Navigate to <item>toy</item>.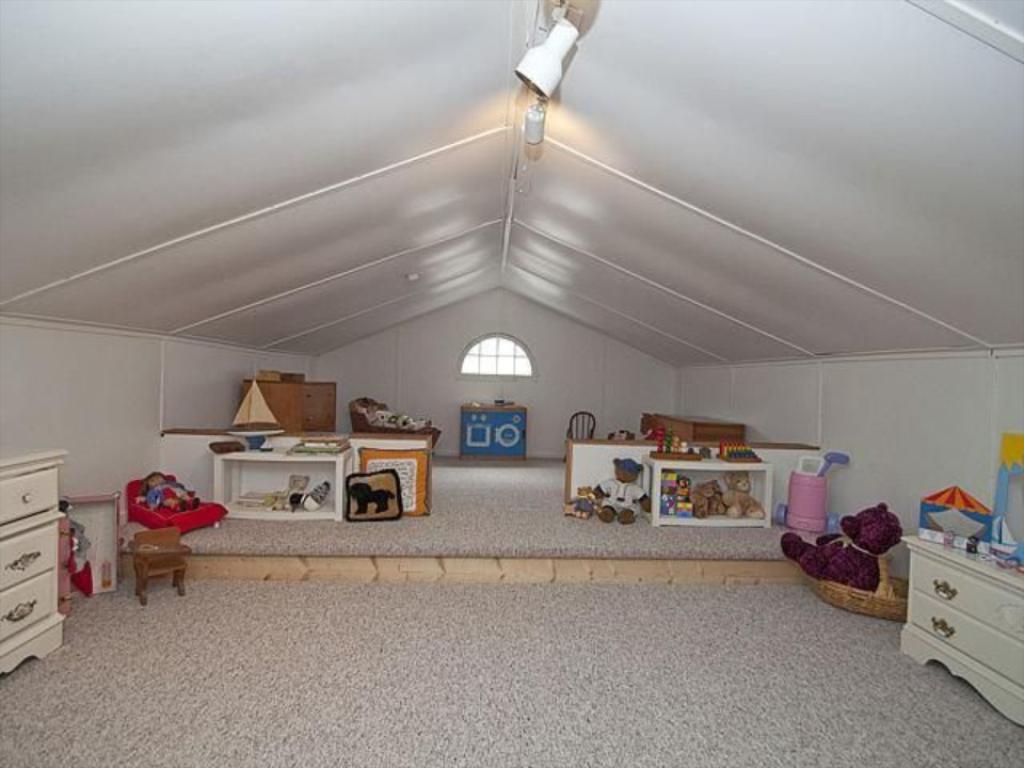
Navigation target: [x1=660, y1=468, x2=683, y2=515].
